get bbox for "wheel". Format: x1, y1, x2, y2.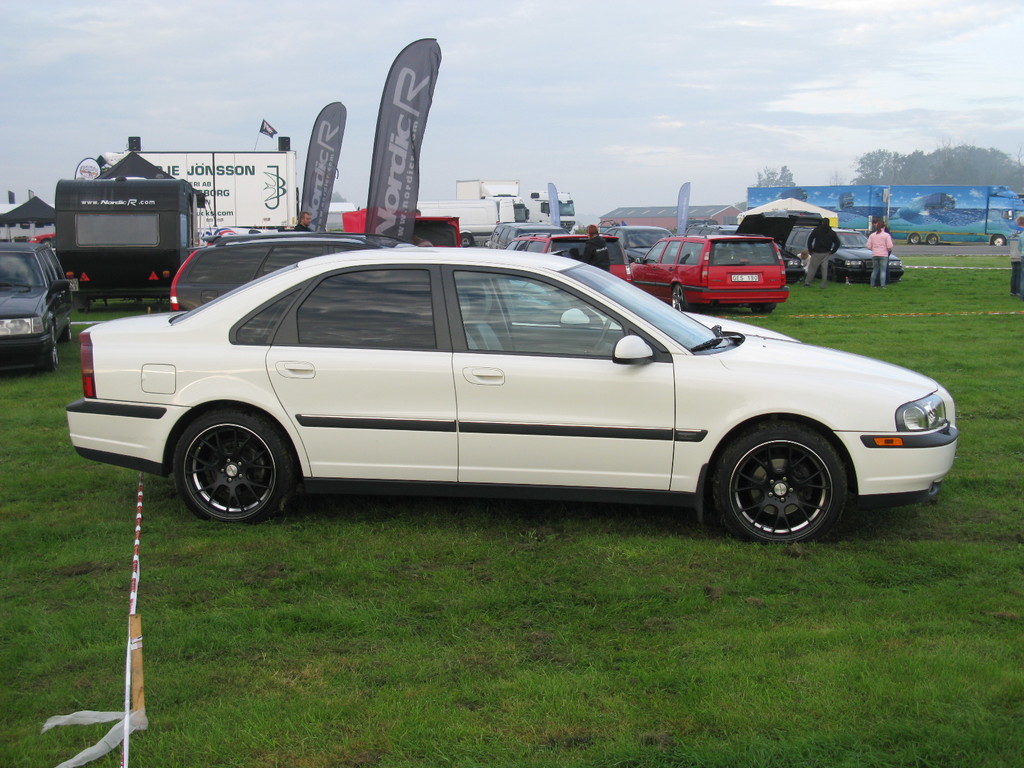
924, 231, 940, 245.
